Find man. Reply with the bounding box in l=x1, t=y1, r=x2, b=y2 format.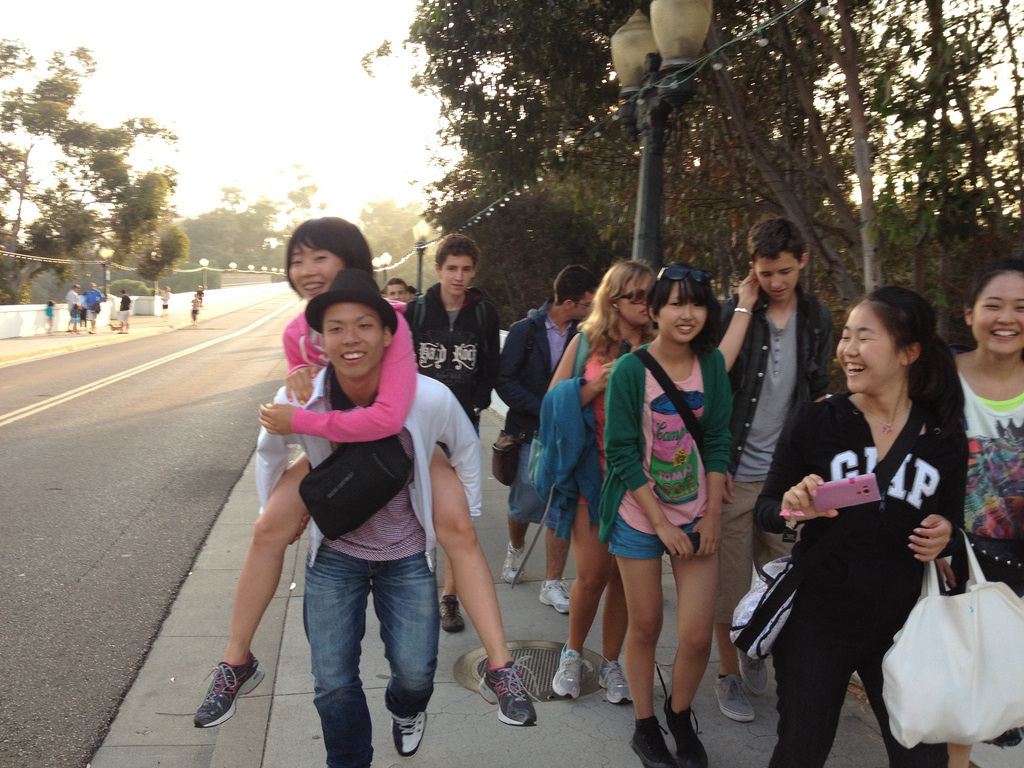
l=61, t=282, r=79, b=333.
